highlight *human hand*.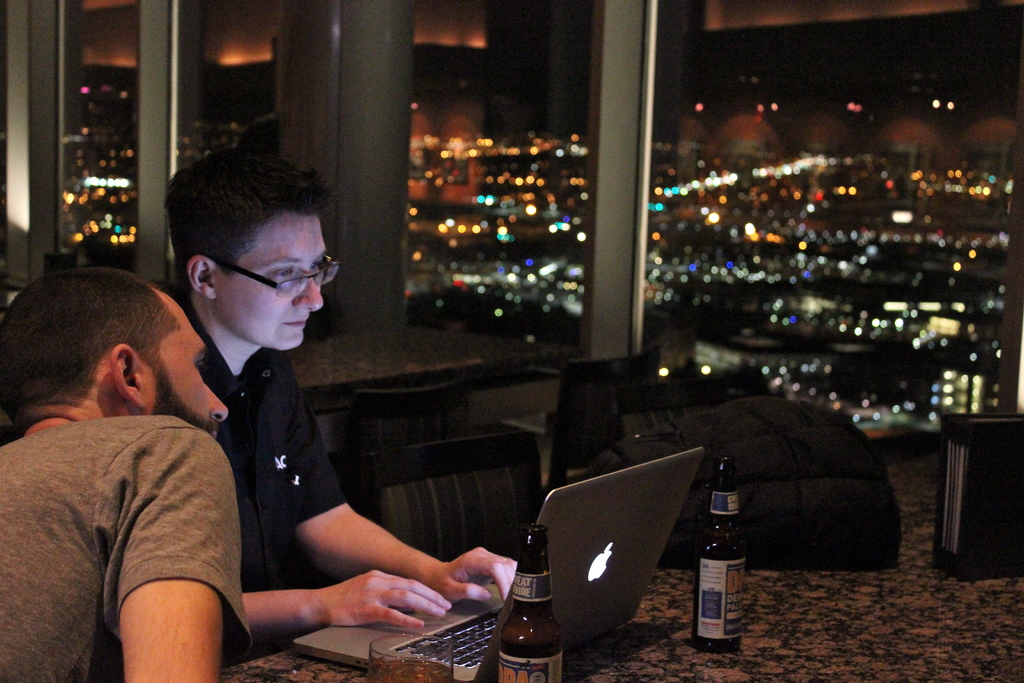
Highlighted region: <bbox>423, 544, 520, 602</bbox>.
